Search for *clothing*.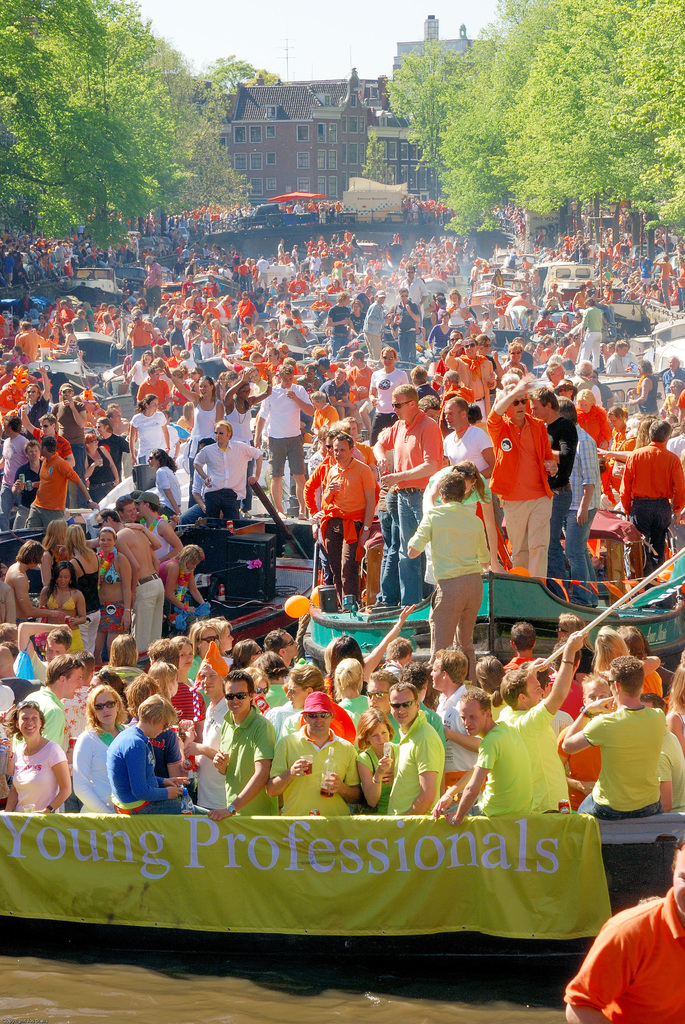
Found at 43:404:84:484.
